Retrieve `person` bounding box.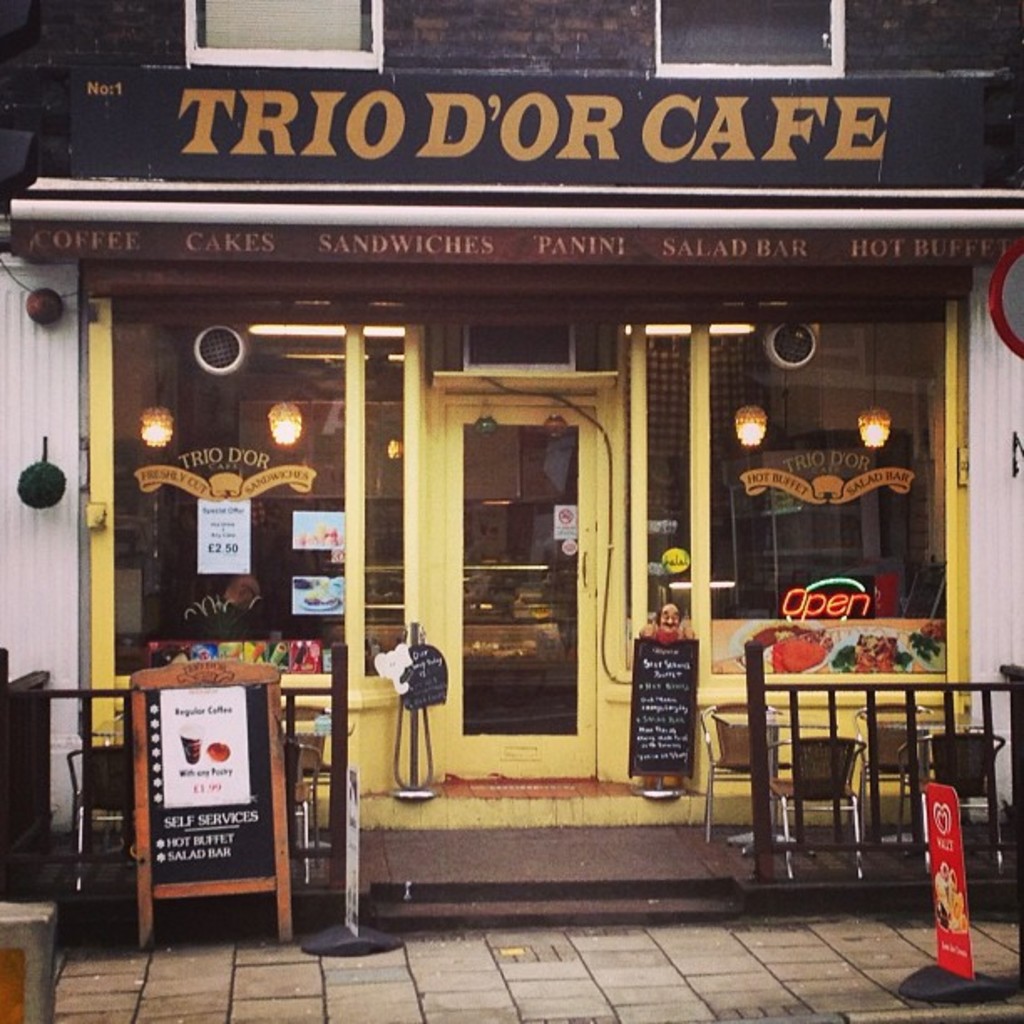
Bounding box: {"left": 627, "top": 602, "right": 694, "bottom": 791}.
